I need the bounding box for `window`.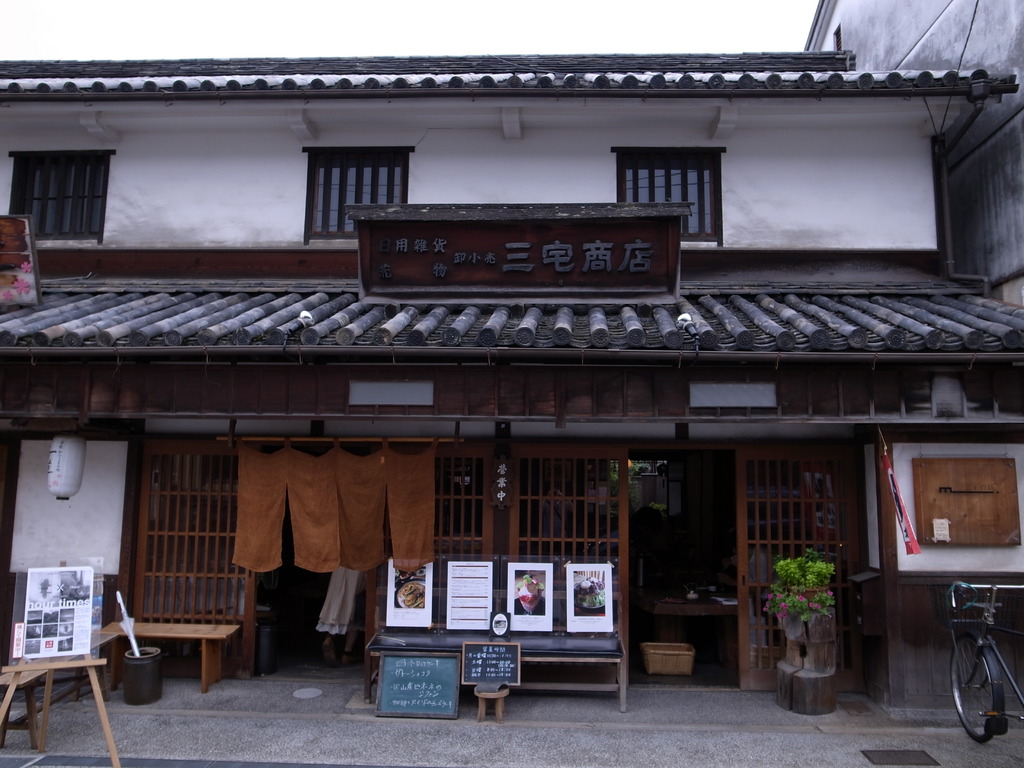
Here it is: 21 118 91 242.
